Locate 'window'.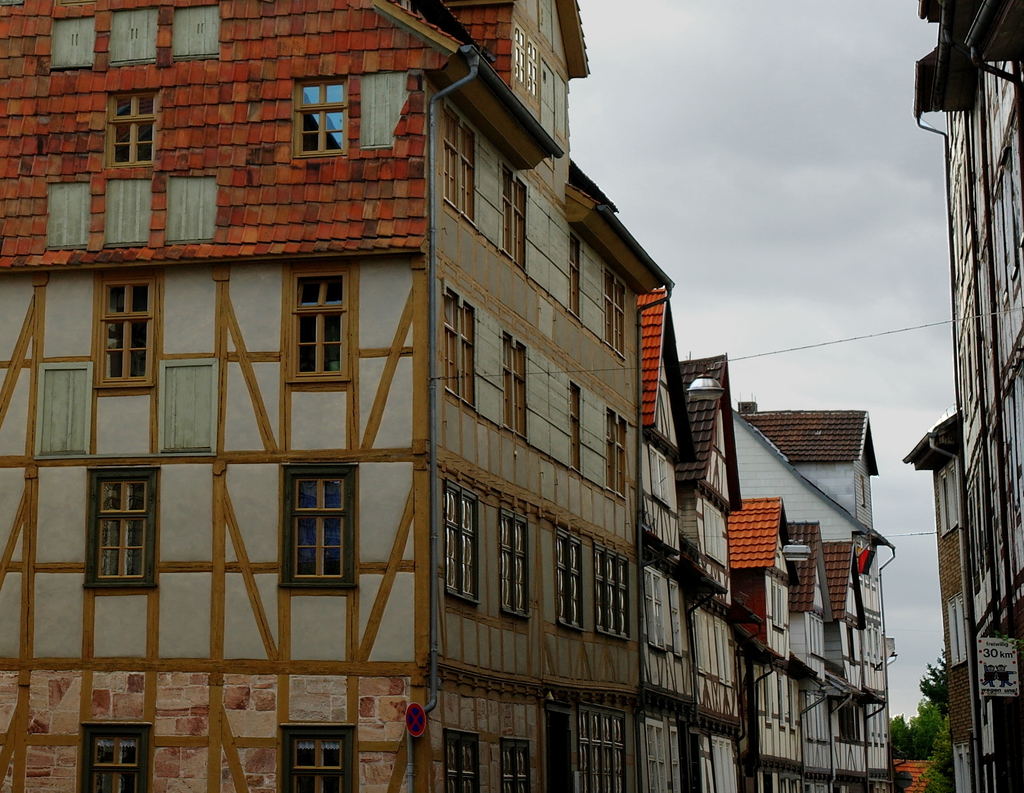
Bounding box: [585,712,627,792].
